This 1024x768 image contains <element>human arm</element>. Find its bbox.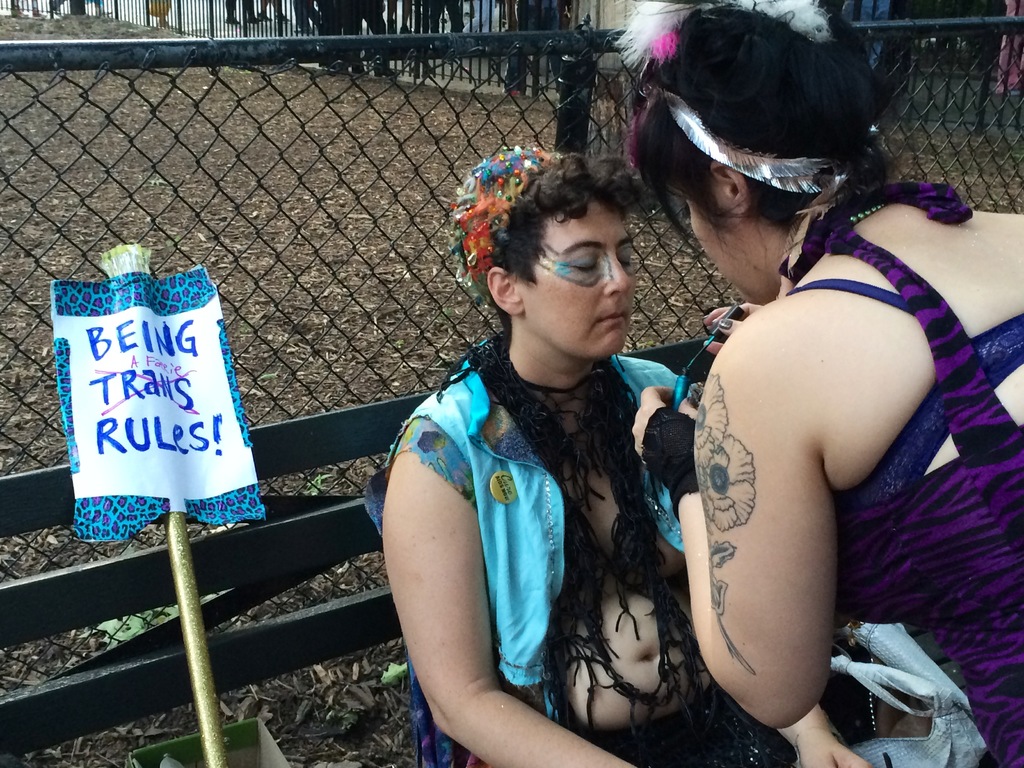
[x1=380, y1=424, x2=638, y2=766].
